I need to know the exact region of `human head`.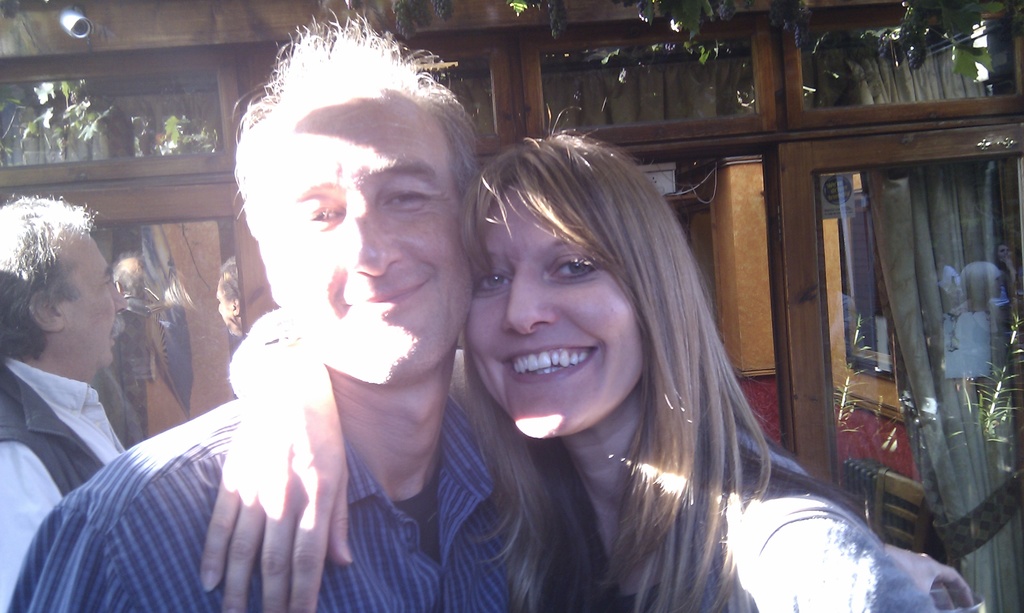
Region: BBox(230, 2, 483, 397).
